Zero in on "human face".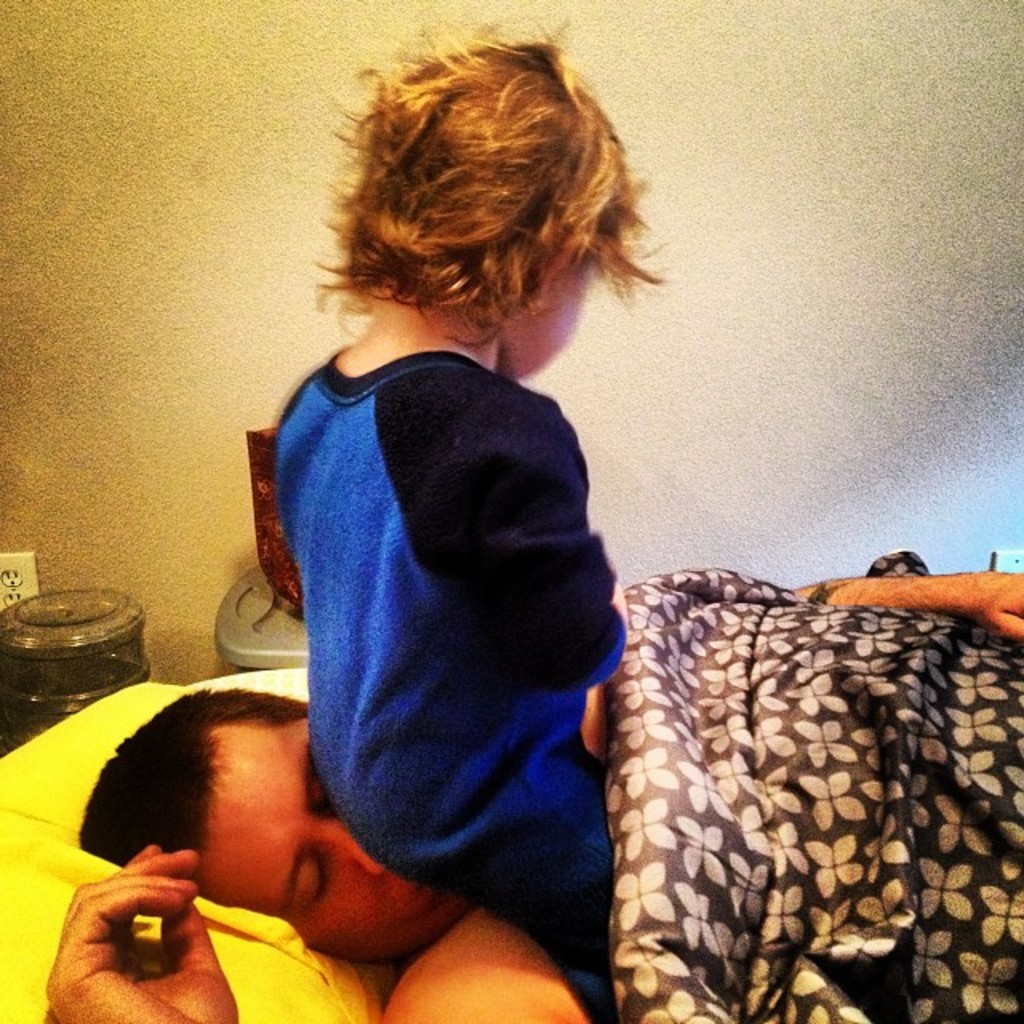
Zeroed in: x1=498 y1=251 x2=598 y2=373.
